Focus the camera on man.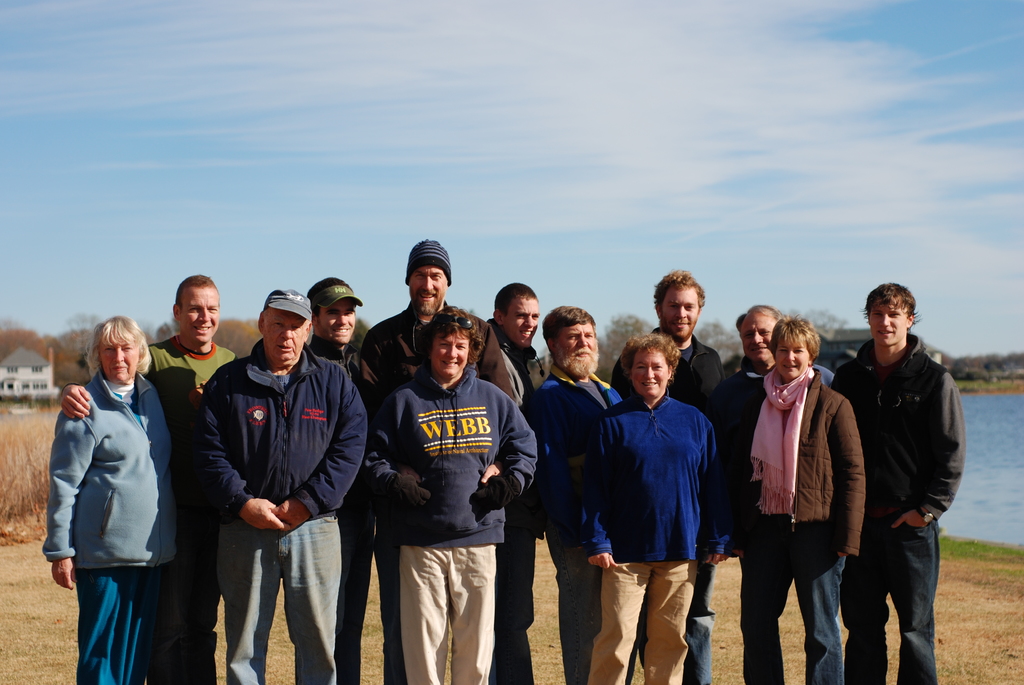
Focus region: locate(492, 283, 548, 684).
